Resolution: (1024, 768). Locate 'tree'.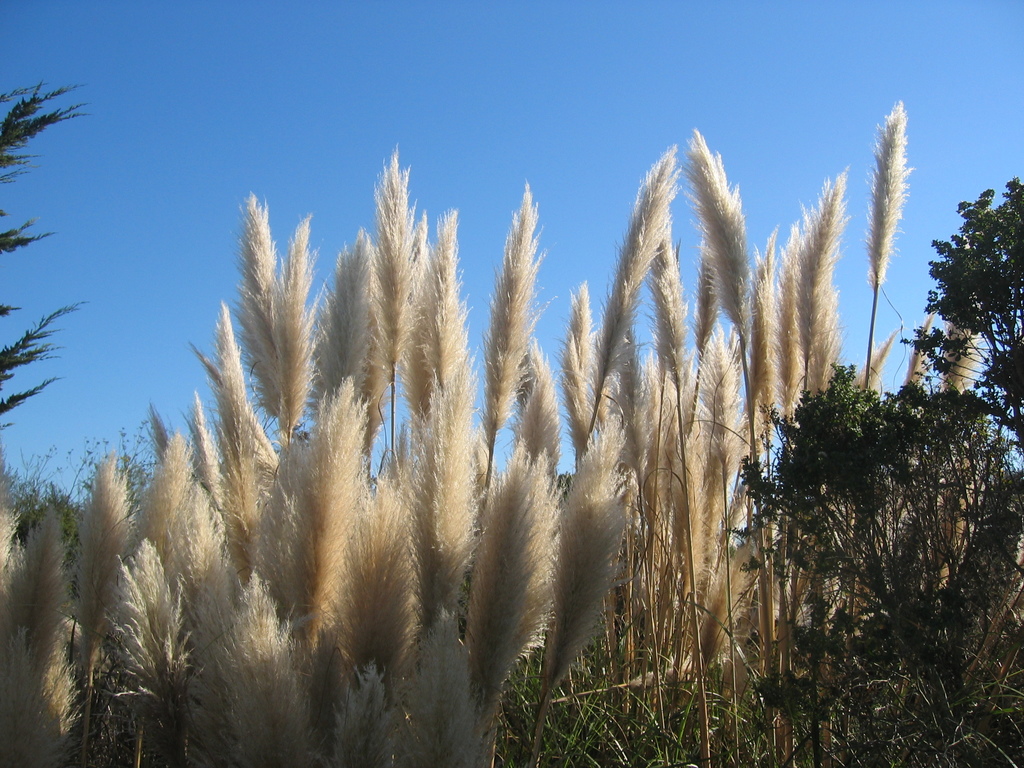
862/99/906/390.
